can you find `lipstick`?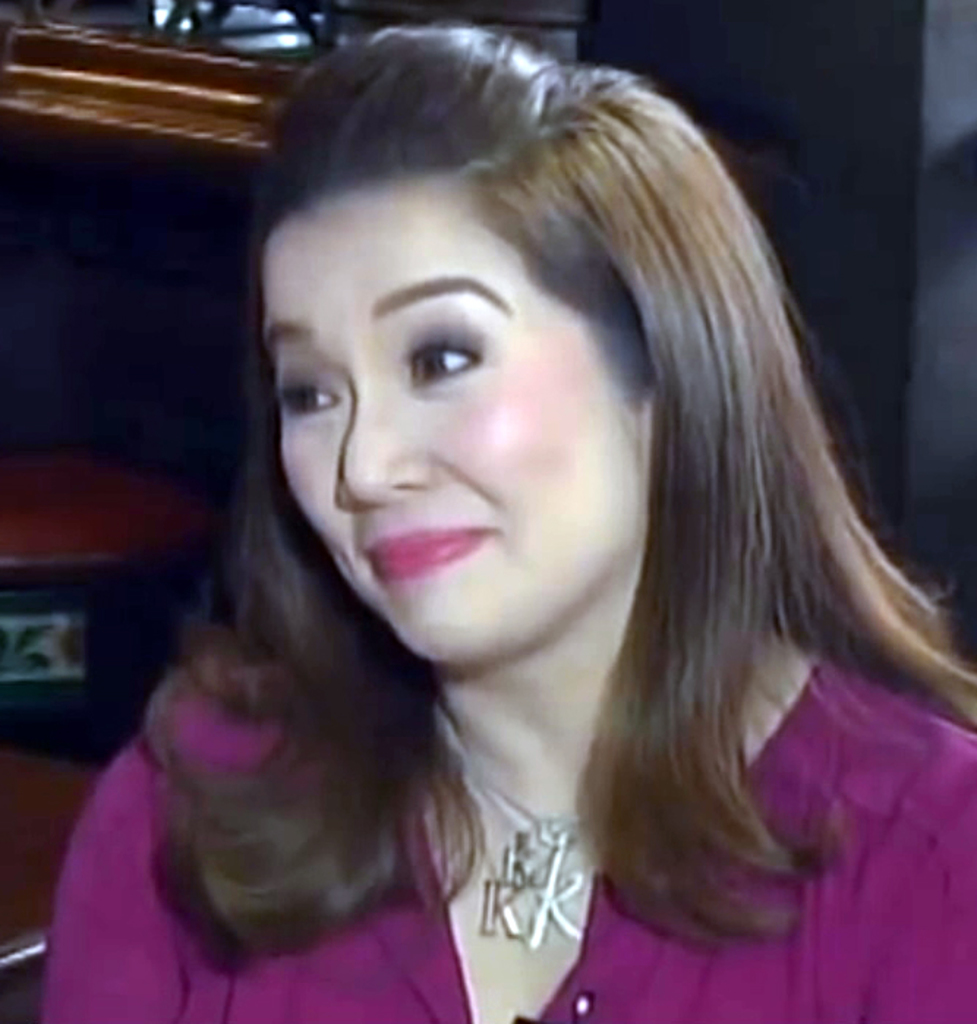
Yes, bounding box: 366:522:497:580.
